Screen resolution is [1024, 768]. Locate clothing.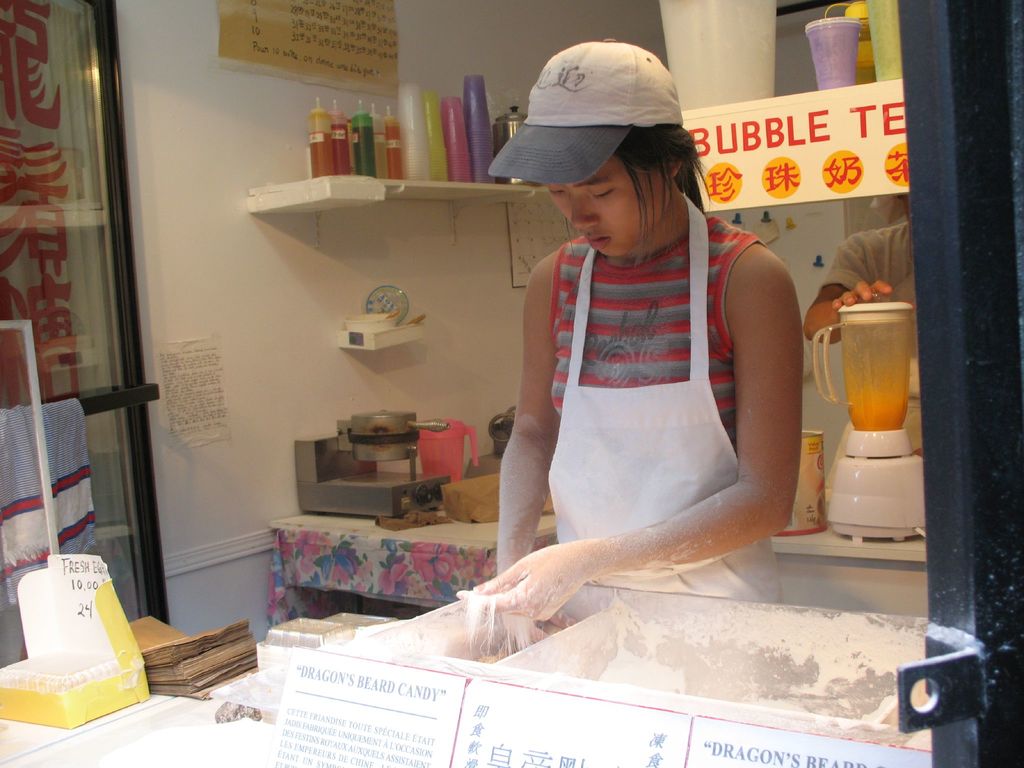
499/188/801/607.
